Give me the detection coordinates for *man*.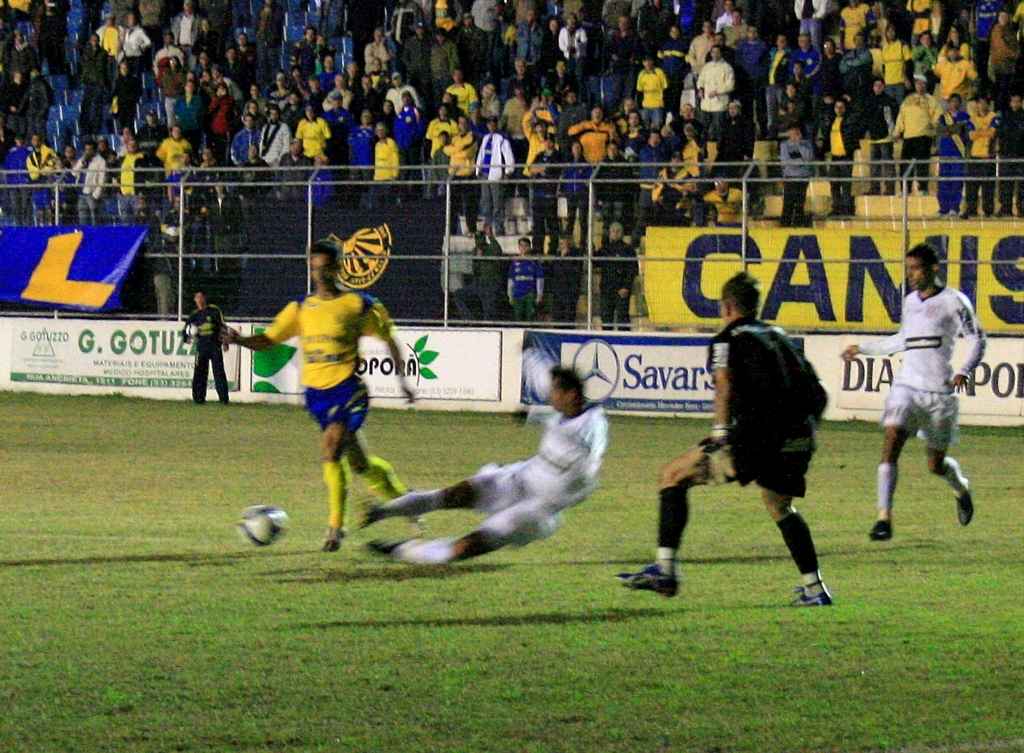
[321, 93, 344, 142].
